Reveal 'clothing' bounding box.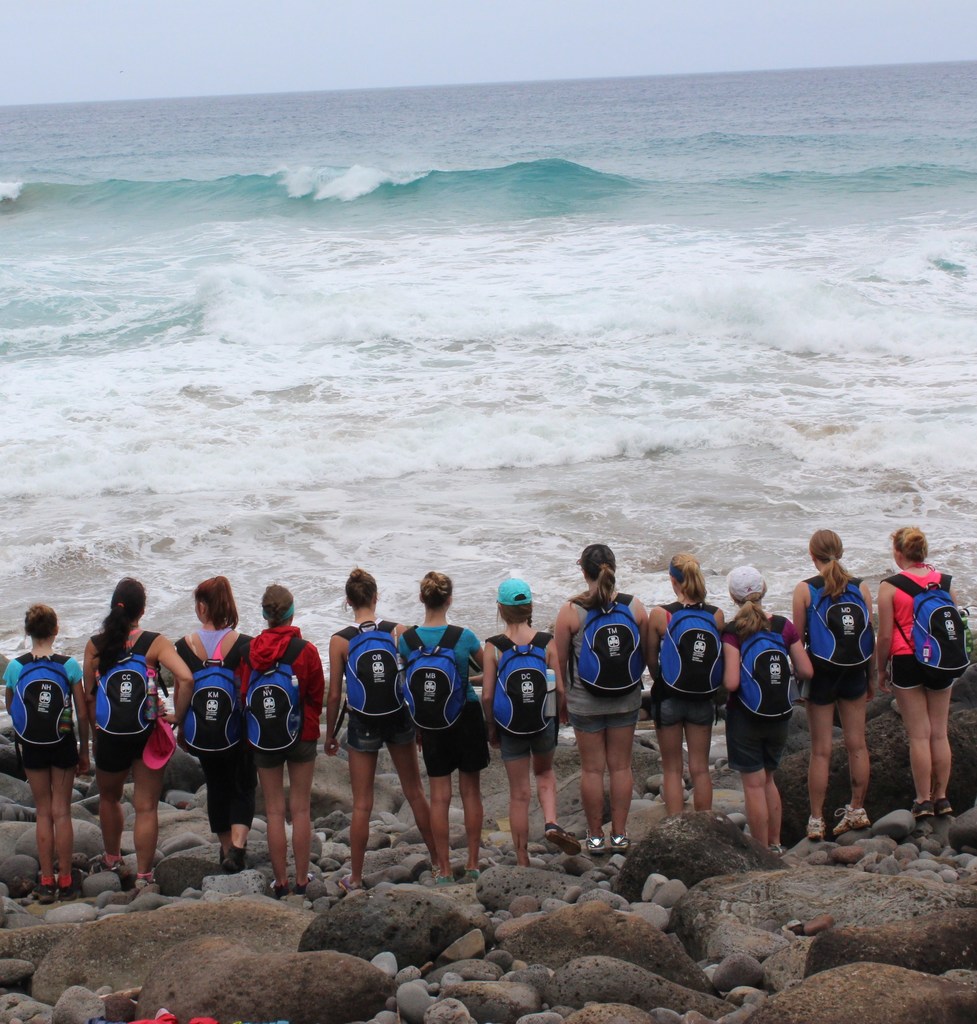
Revealed: (885,573,955,689).
